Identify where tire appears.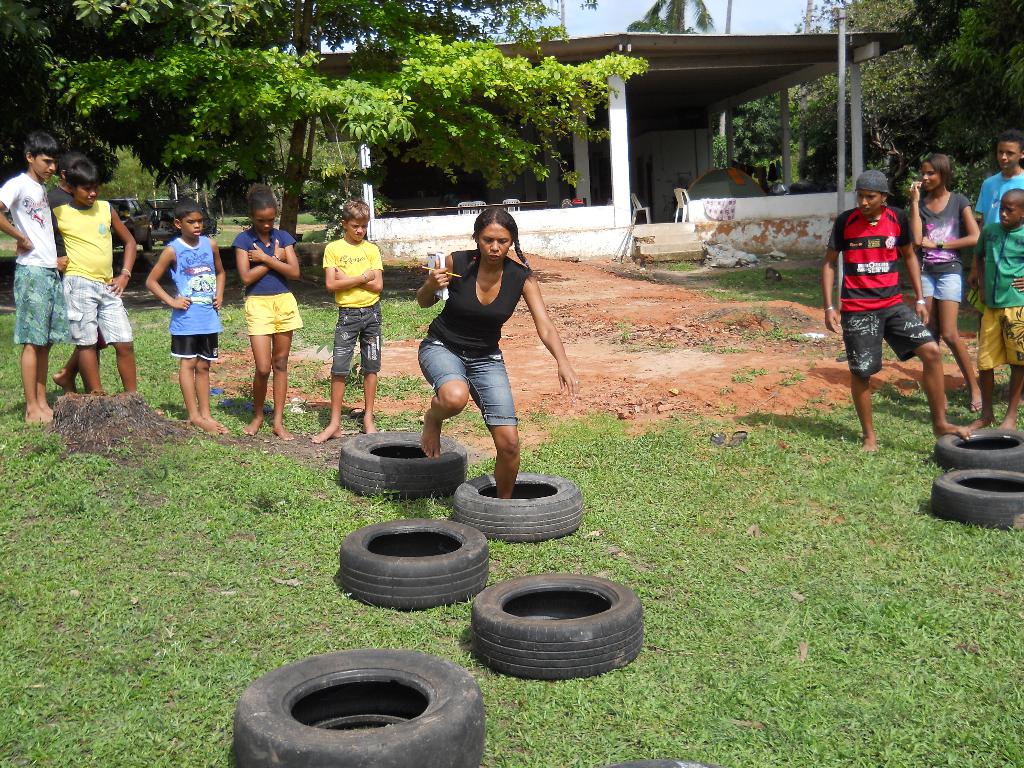
Appears at <bbox>931, 466, 1023, 534</bbox>.
